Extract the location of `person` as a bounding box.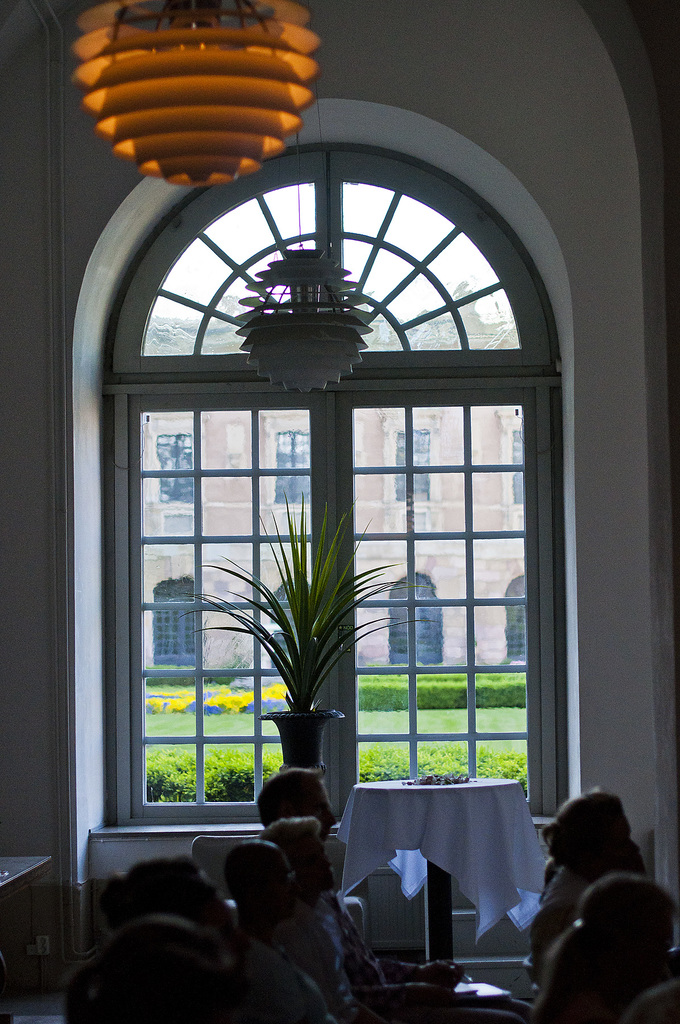
(left=527, top=793, right=642, bottom=956).
